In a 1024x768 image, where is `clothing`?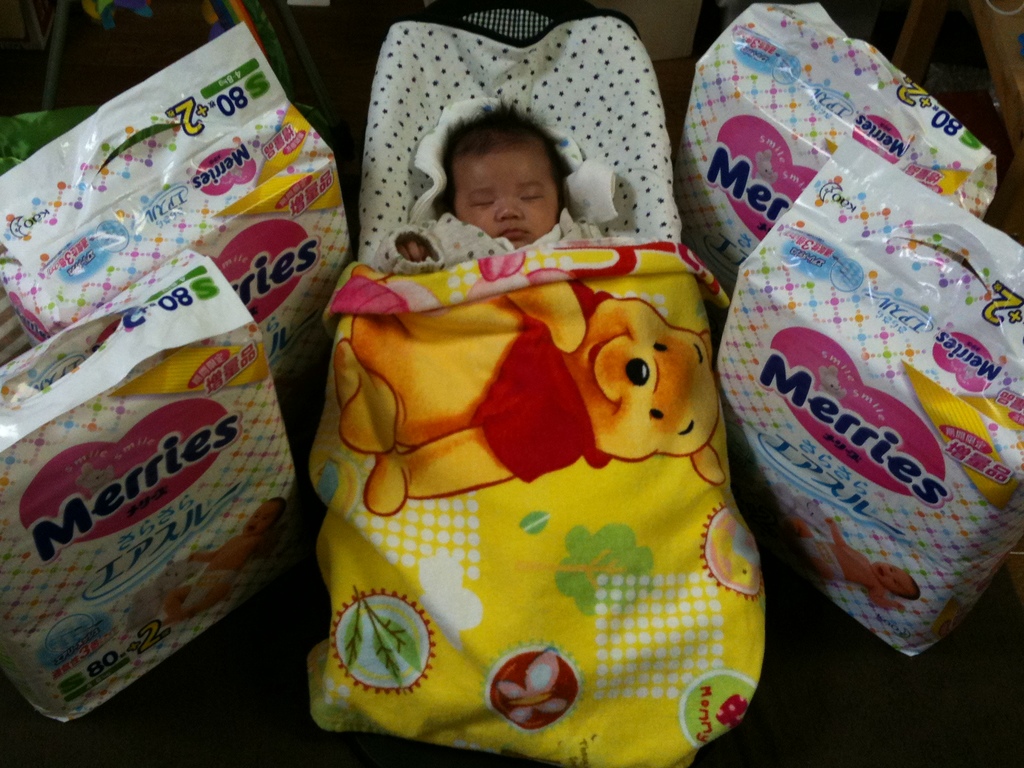
[470,280,613,483].
